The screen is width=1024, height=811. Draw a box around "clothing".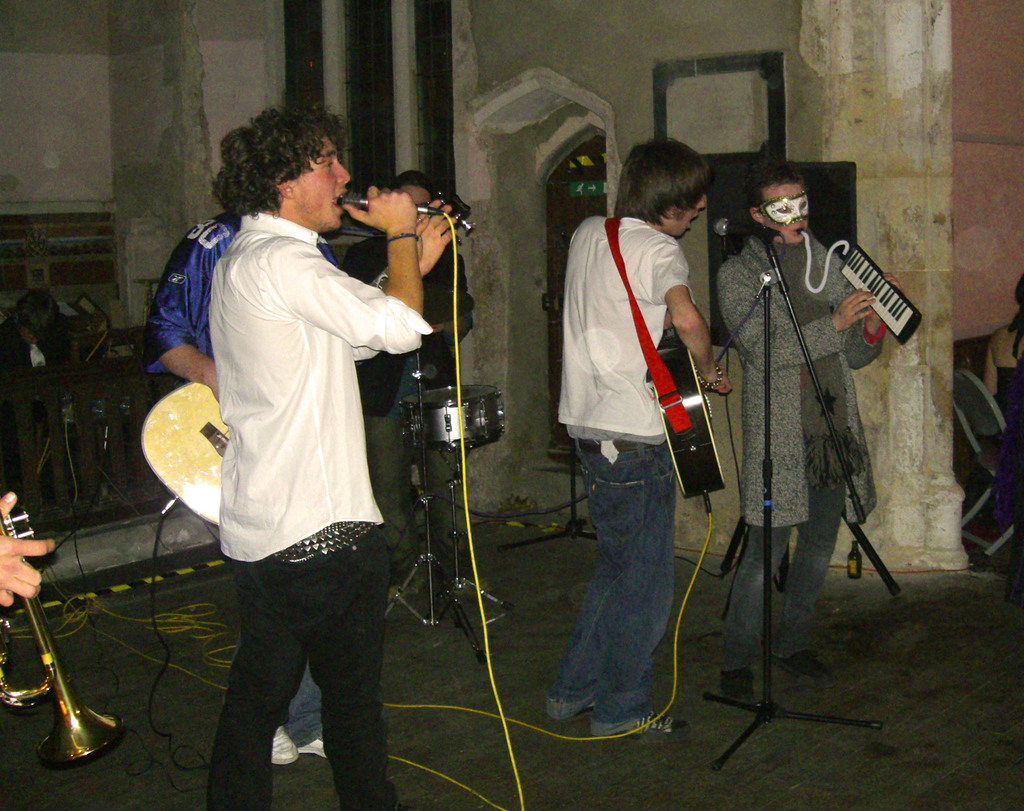
{"left": 552, "top": 205, "right": 692, "bottom": 728}.
